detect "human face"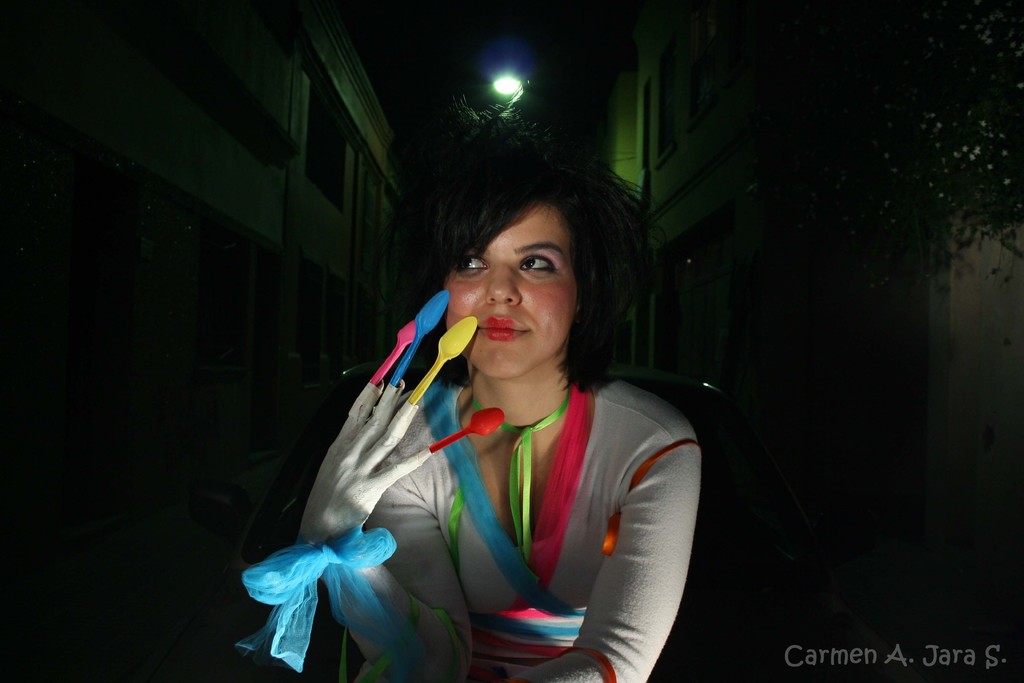
detection(444, 209, 575, 381)
